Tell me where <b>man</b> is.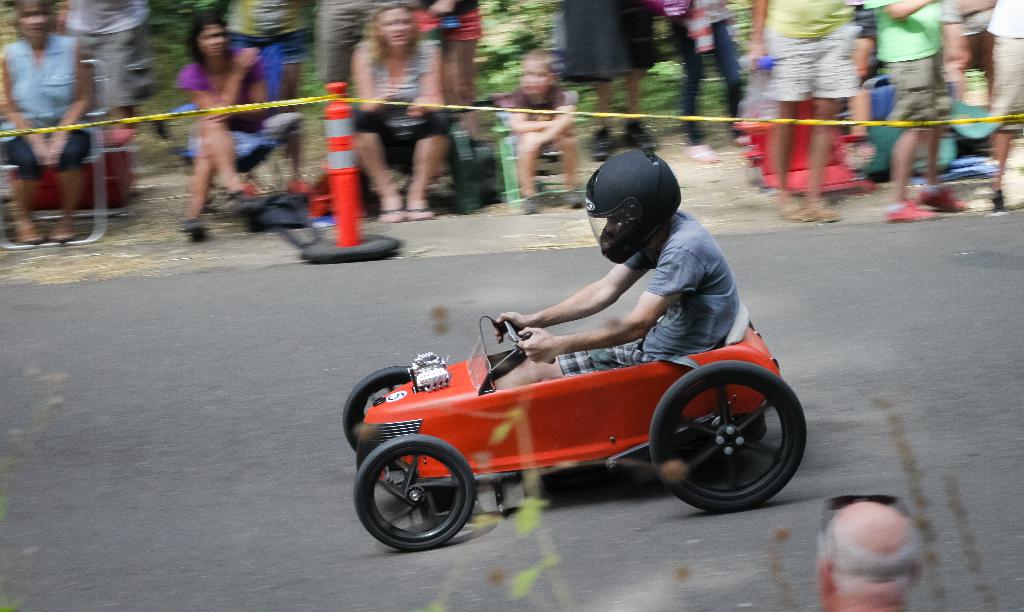
<b>man</b> is at [319, 0, 387, 87].
